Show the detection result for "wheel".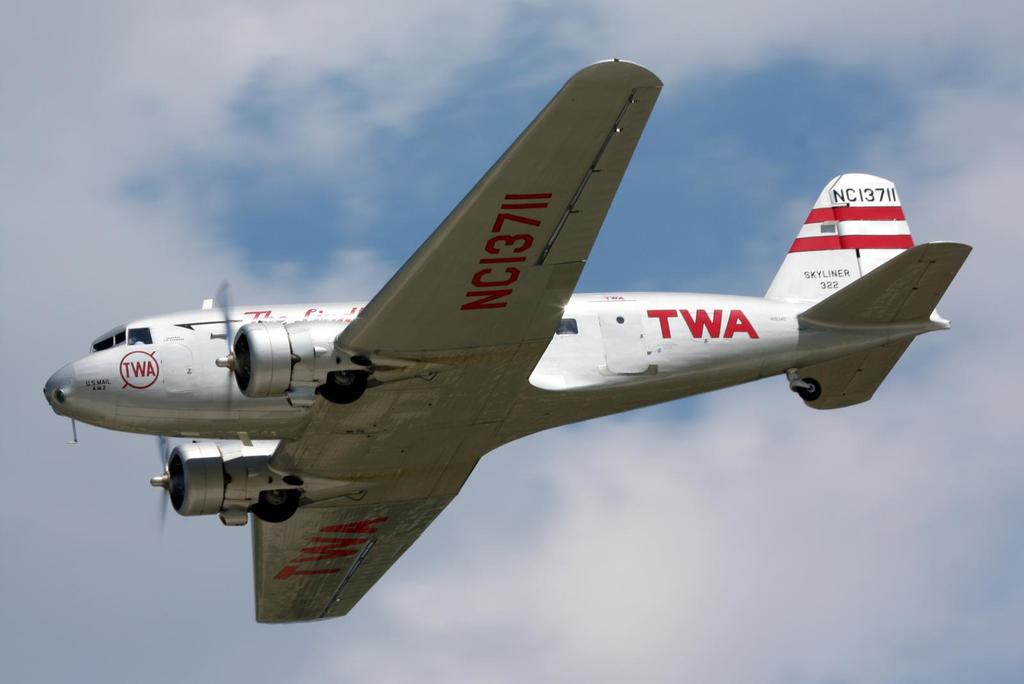
317,373,362,399.
